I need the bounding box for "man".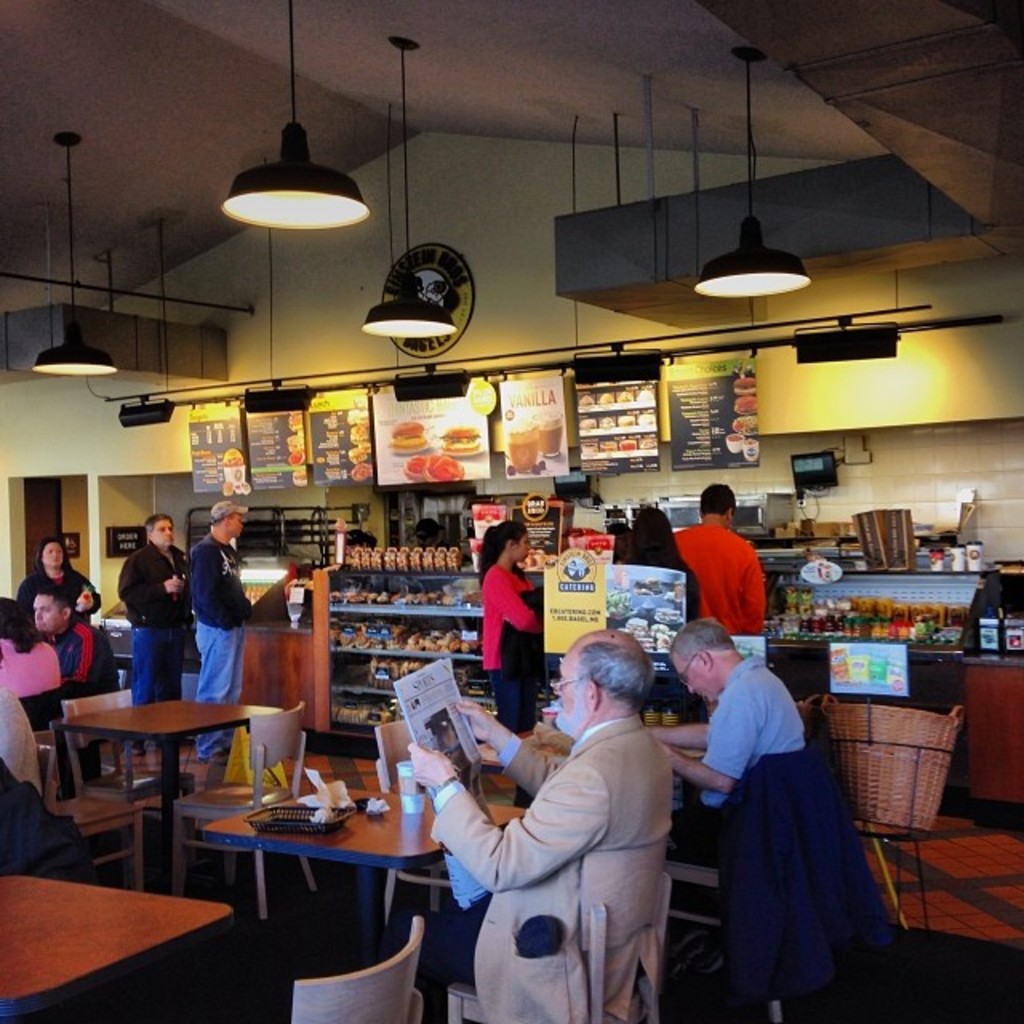
Here it is: left=184, top=502, right=254, bottom=773.
